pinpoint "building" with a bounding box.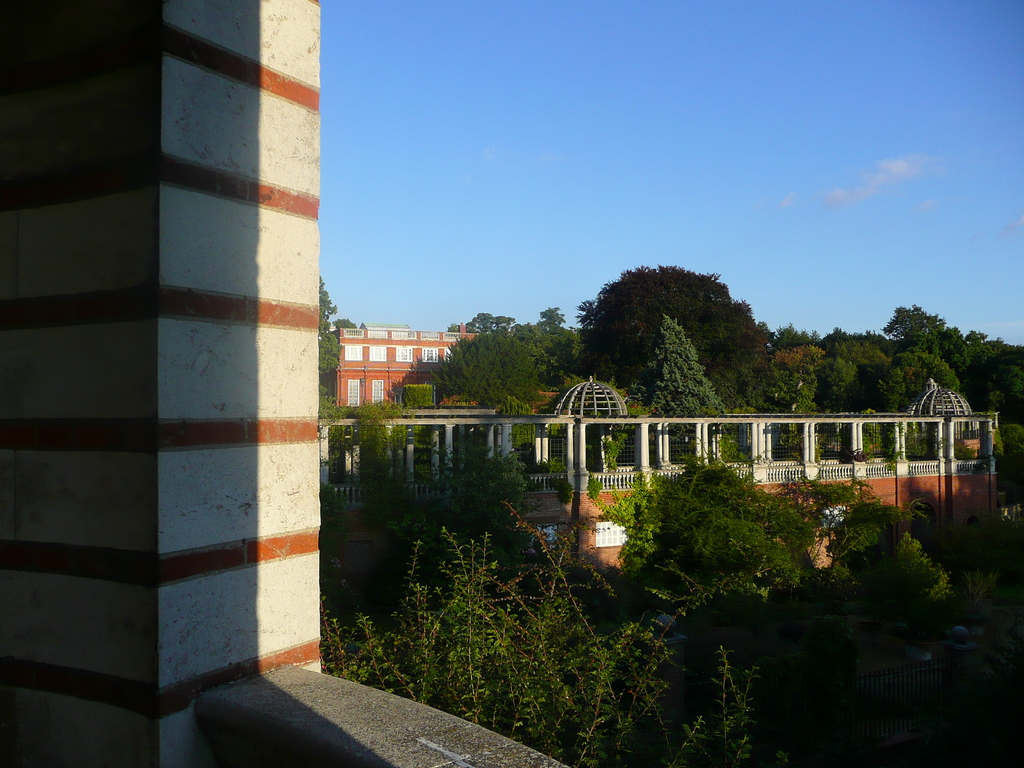
0/0/568/767.
